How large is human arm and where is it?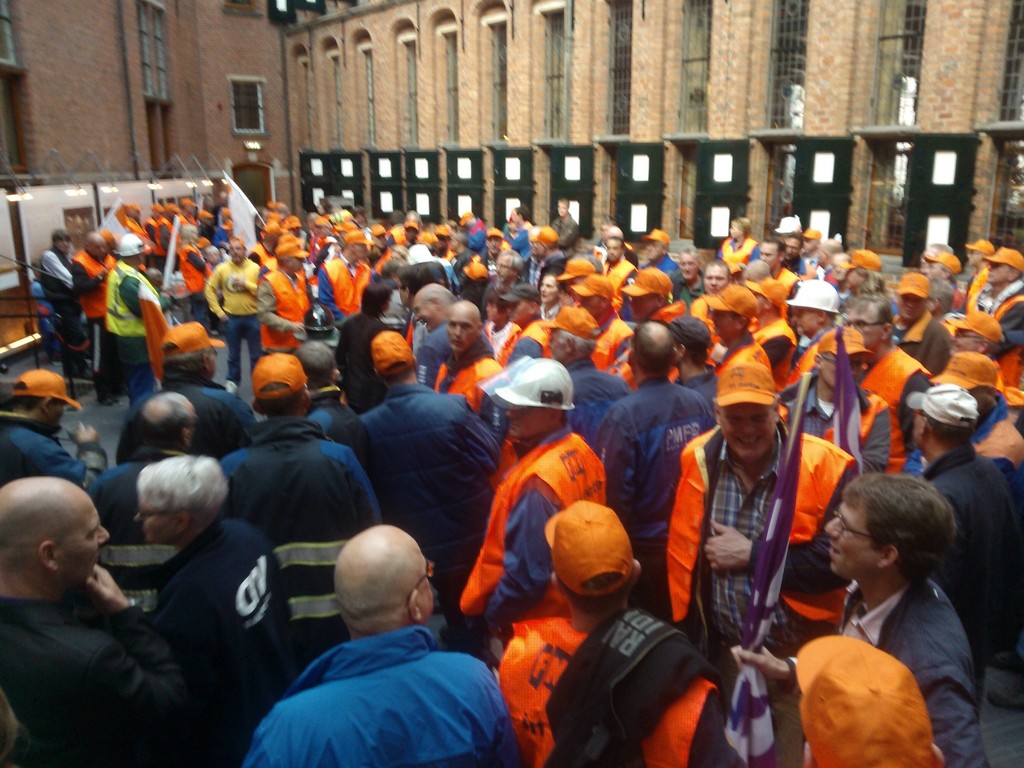
Bounding box: box(312, 247, 351, 326).
